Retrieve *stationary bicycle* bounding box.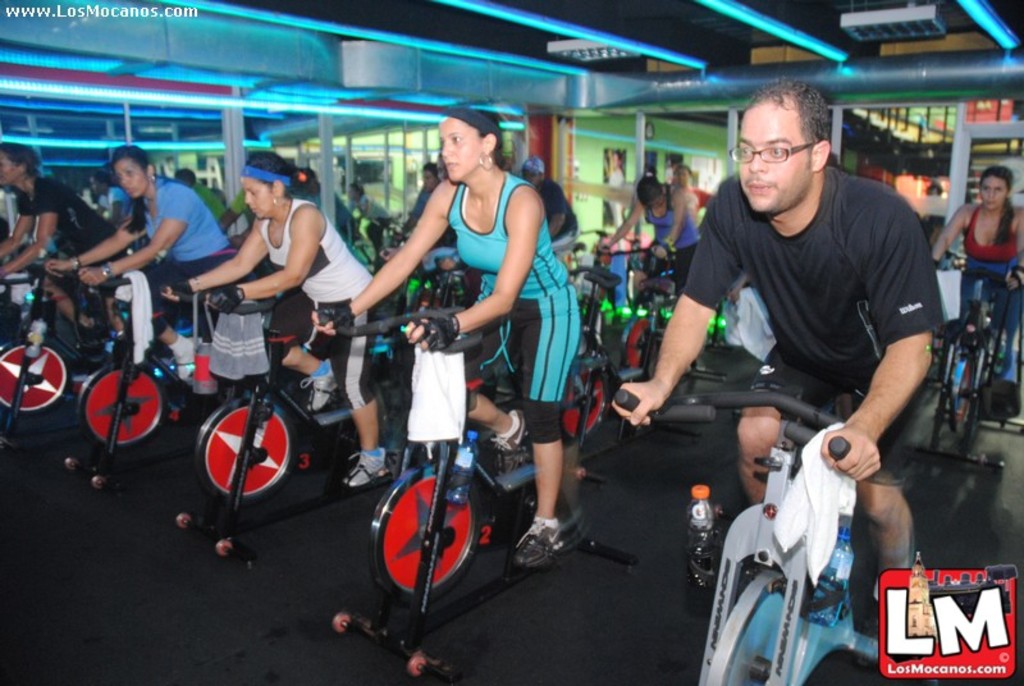
Bounding box: [left=614, top=383, right=937, bottom=685].
